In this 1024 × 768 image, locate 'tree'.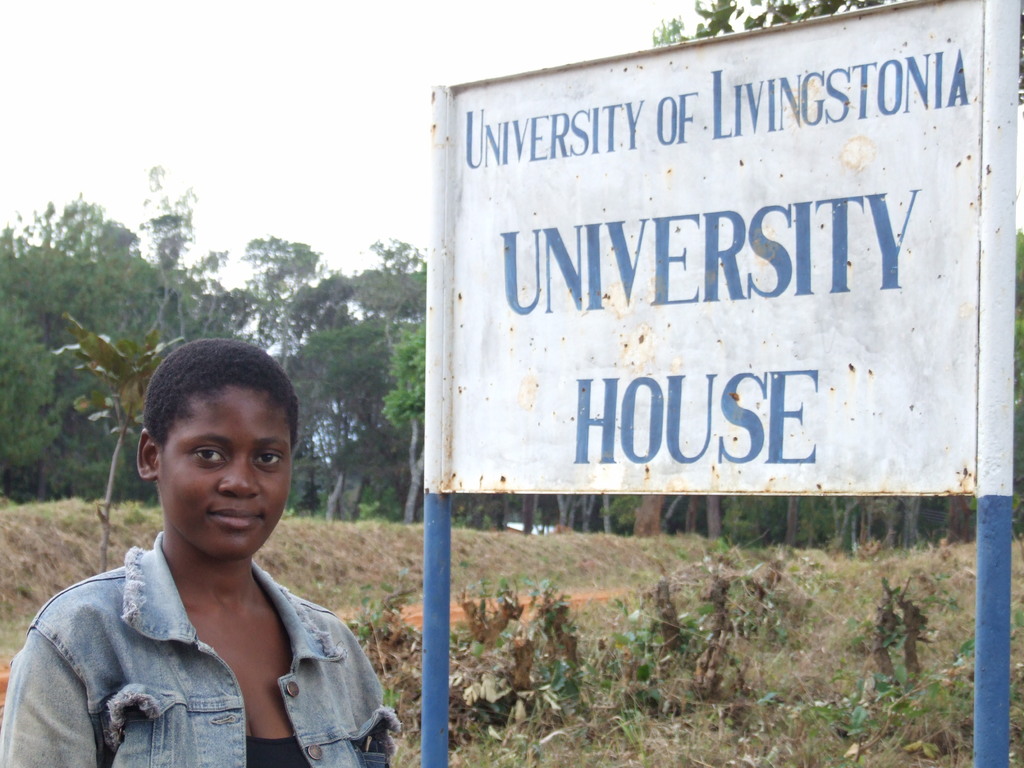
Bounding box: (292,320,397,511).
